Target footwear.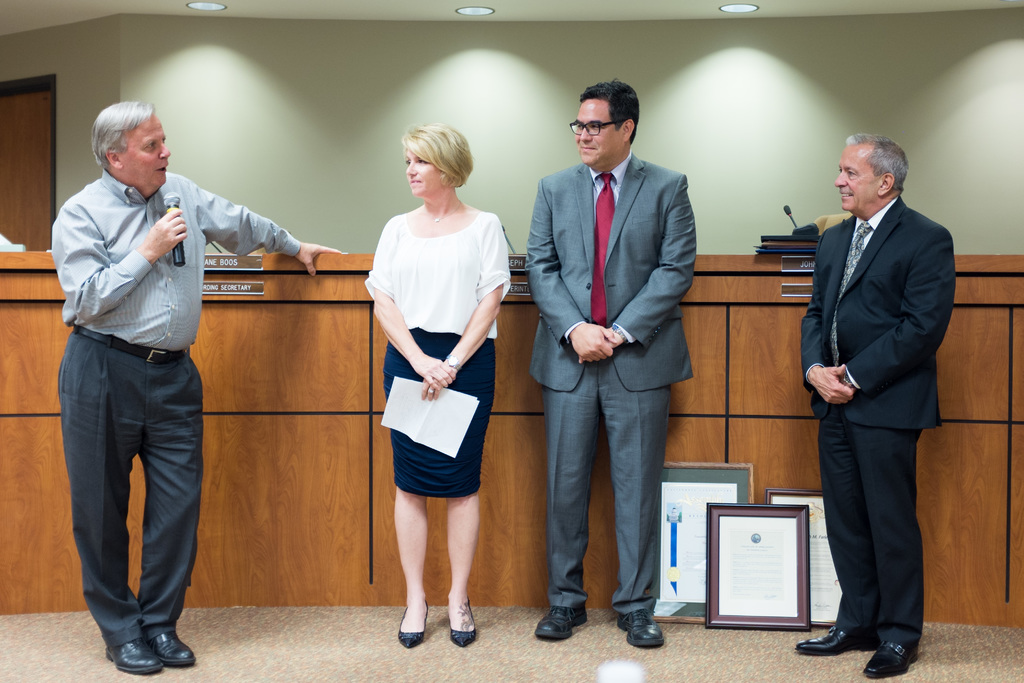
Target region: (148,631,197,664).
